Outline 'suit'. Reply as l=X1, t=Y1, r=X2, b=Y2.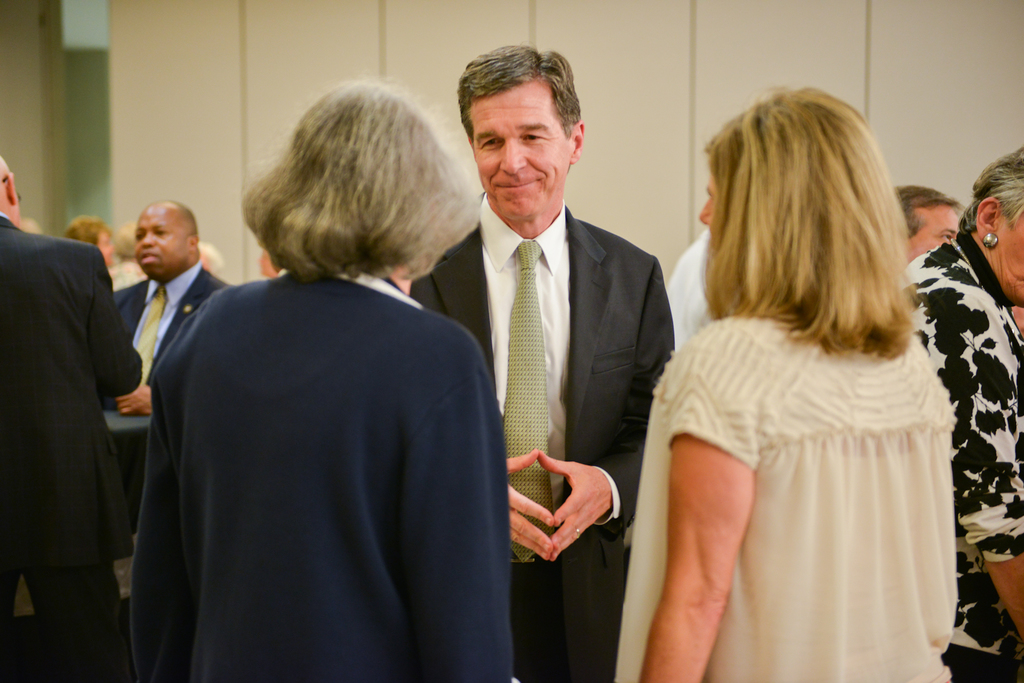
l=113, t=260, r=230, b=531.
